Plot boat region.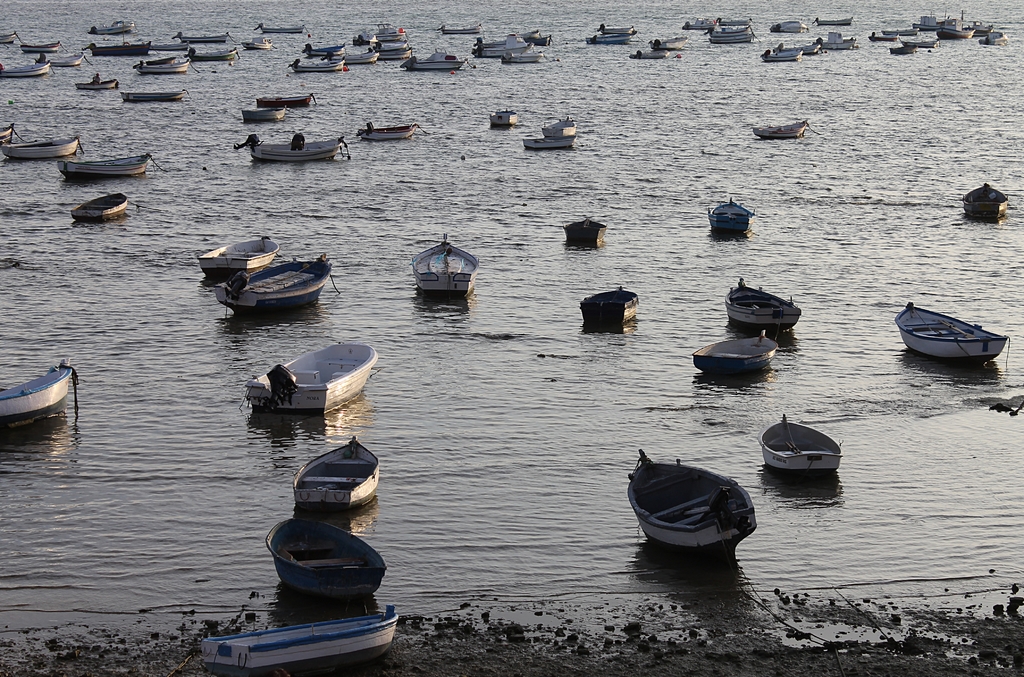
Plotted at [x1=48, y1=54, x2=83, y2=73].
